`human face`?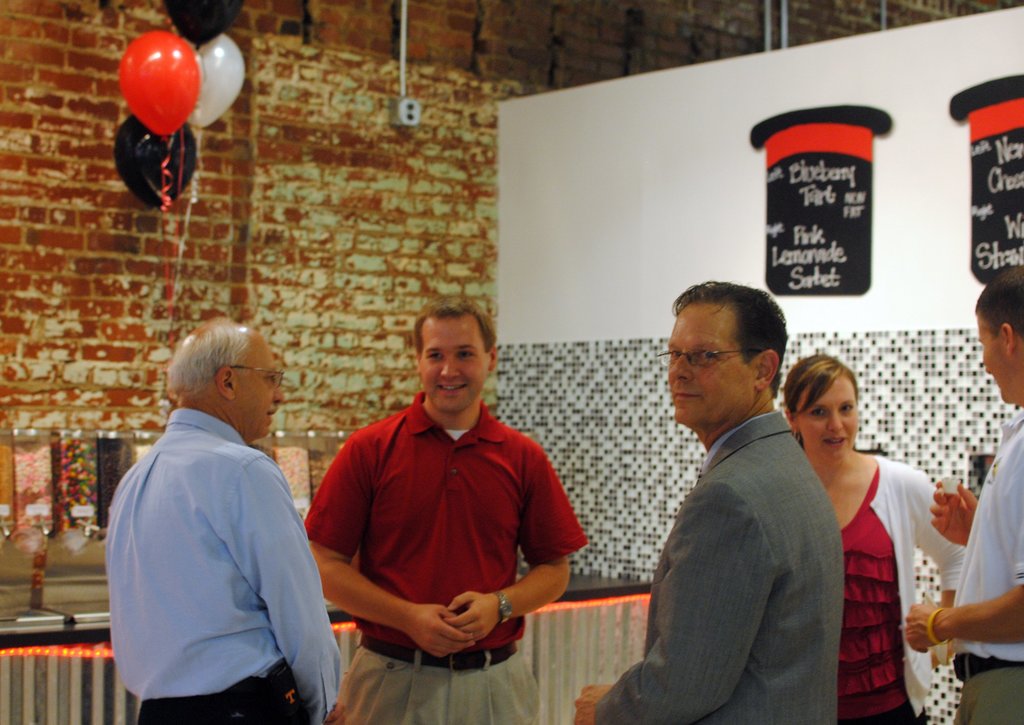
x1=801 y1=370 x2=862 y2=462
